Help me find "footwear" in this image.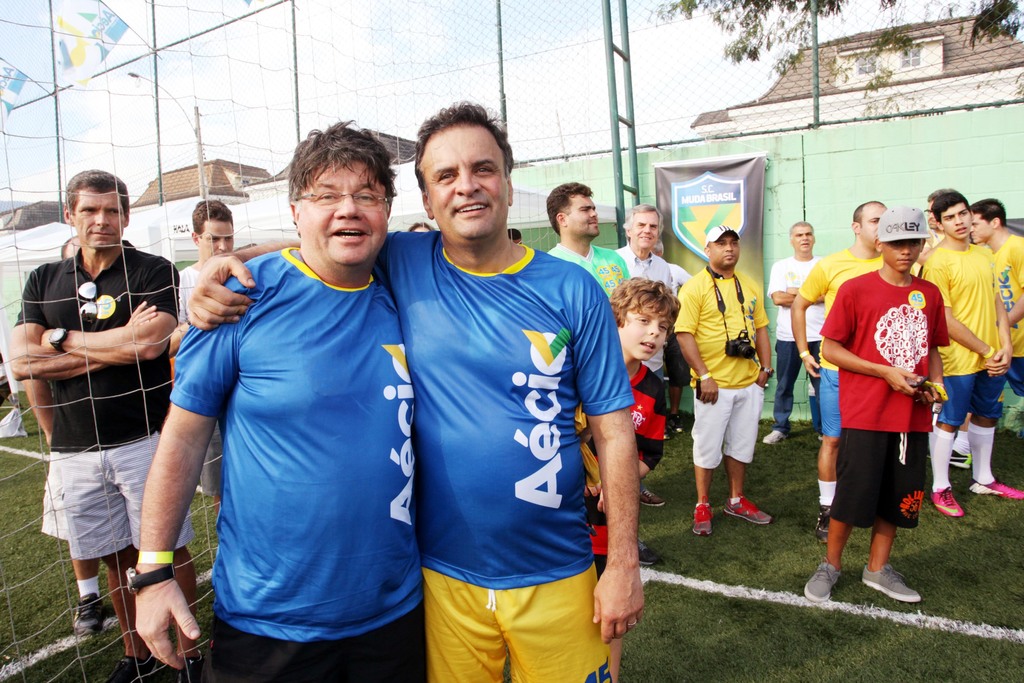
Found it: locate(968, 479, 1023, 498).
